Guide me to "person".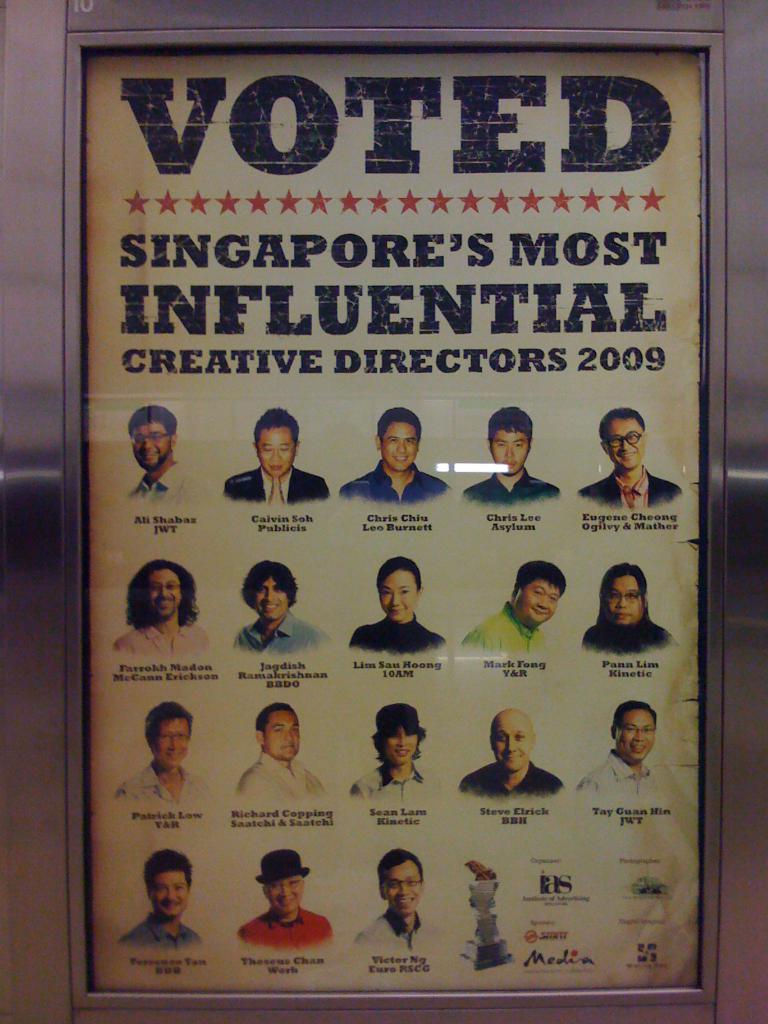
Guidance: region(231, 555, 322, 660).
